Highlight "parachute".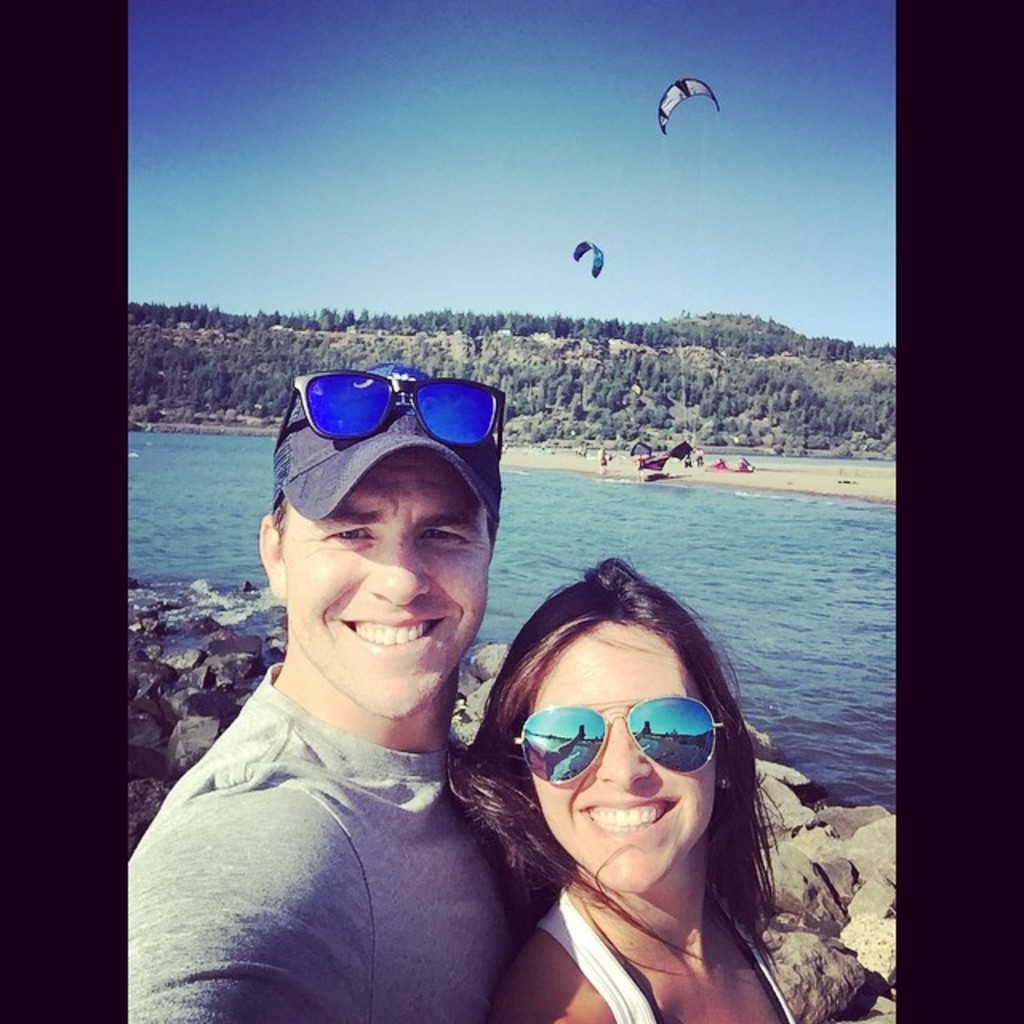
Highlighted region: rect(570, 243, 605, 282).
